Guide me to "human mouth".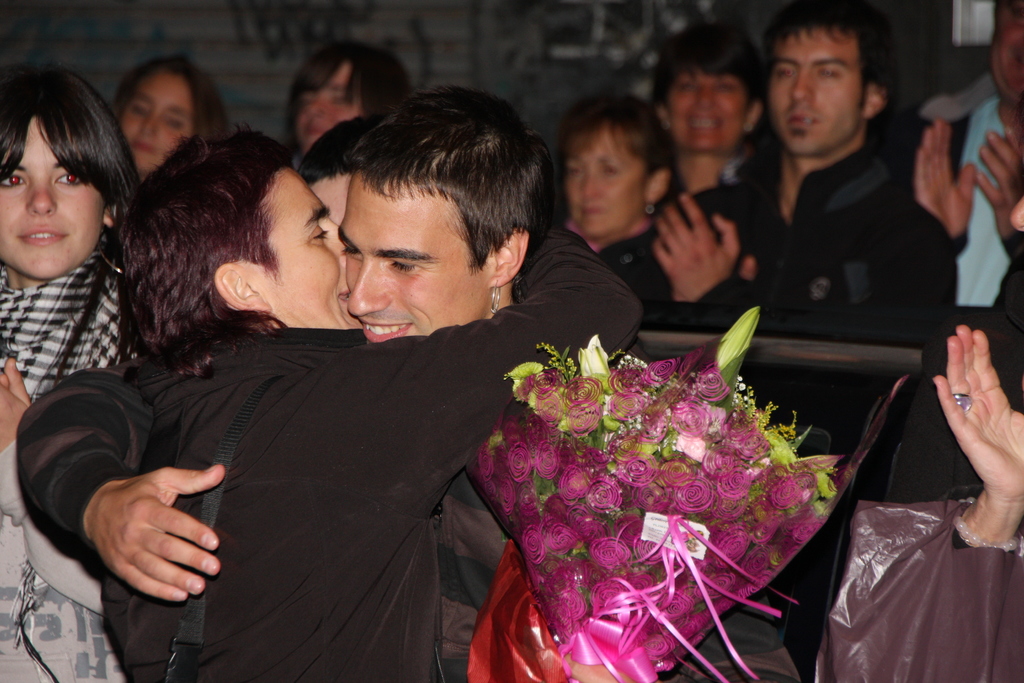
Guidance: (355, 317, 413, 341).
